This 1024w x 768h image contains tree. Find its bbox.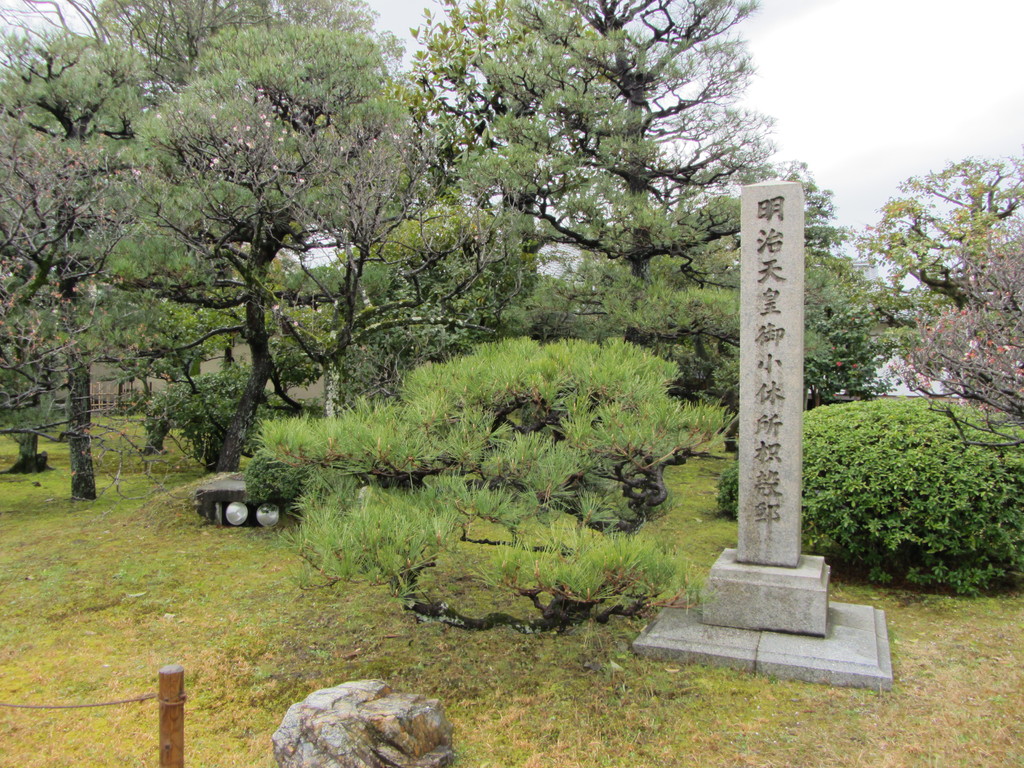
Rect(890, 243, 1023, 454).
